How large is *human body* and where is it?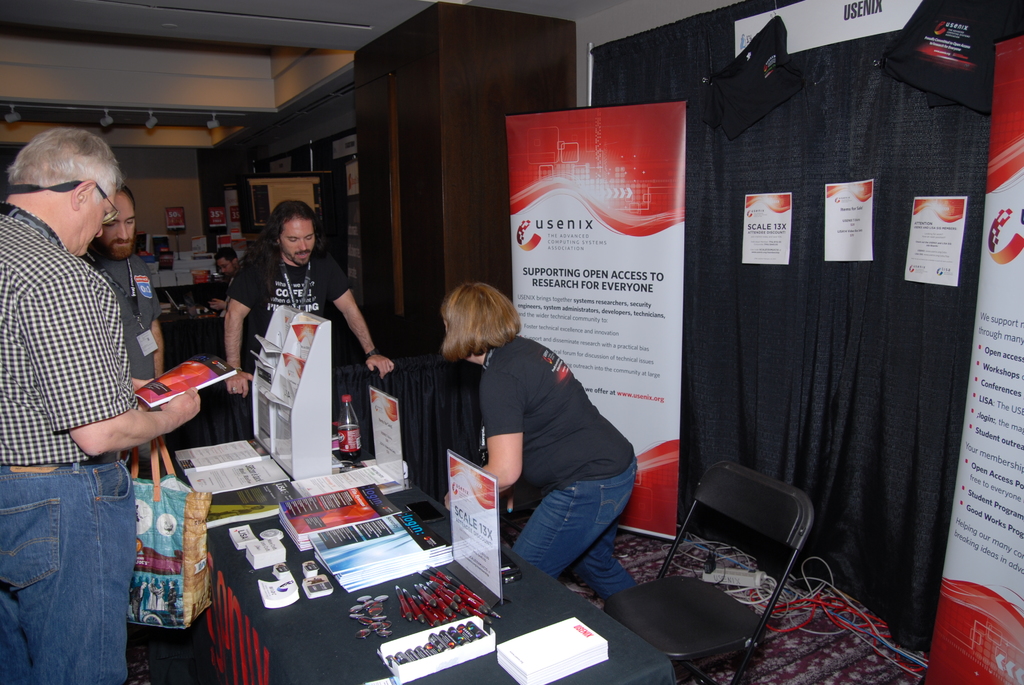
Bounding box: l=1, t=125, r=202, b=682.
